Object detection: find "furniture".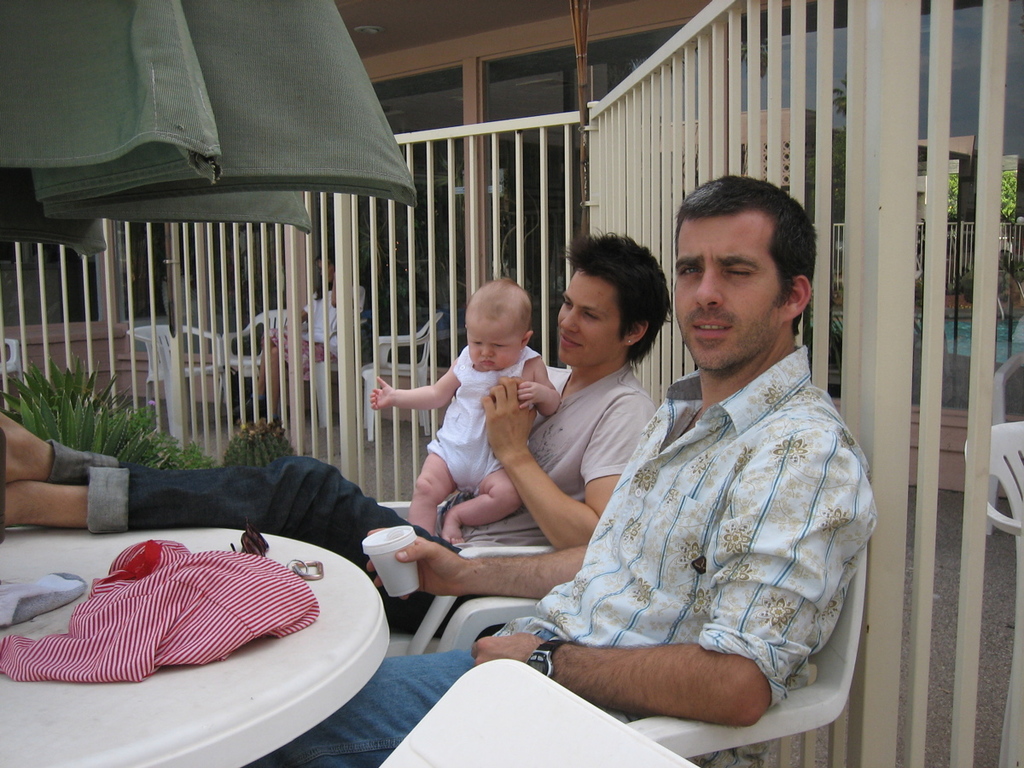
x1=0 y1=524 x2=393 y2=767.
